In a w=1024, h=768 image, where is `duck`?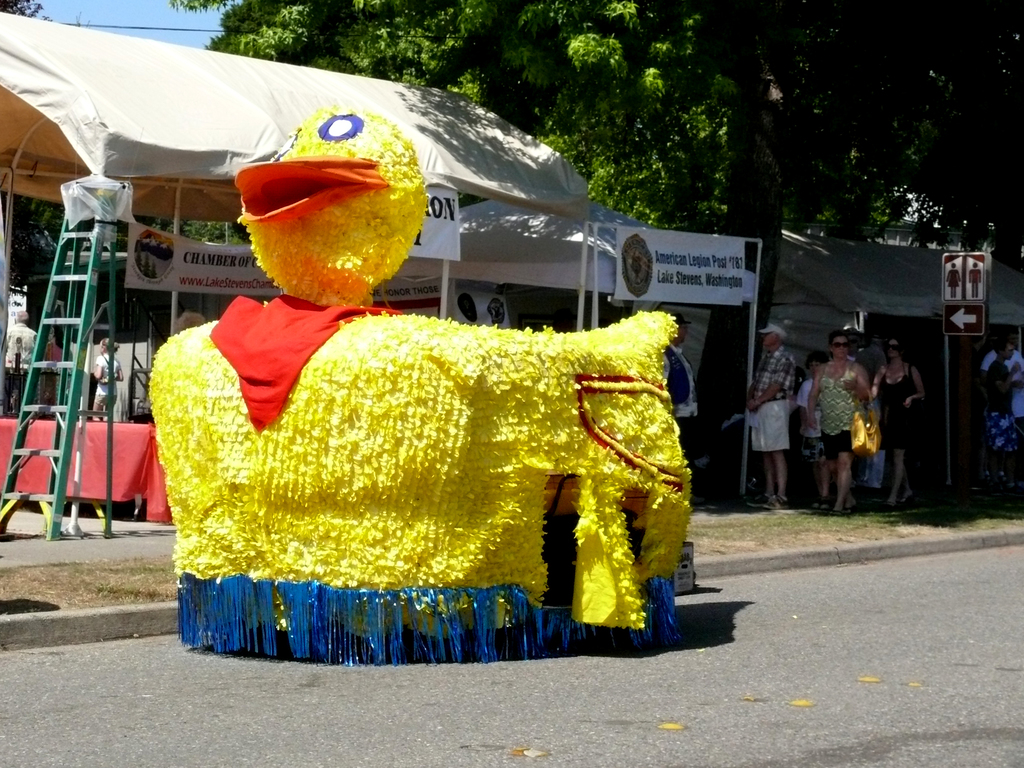
[166,104,726,642].
